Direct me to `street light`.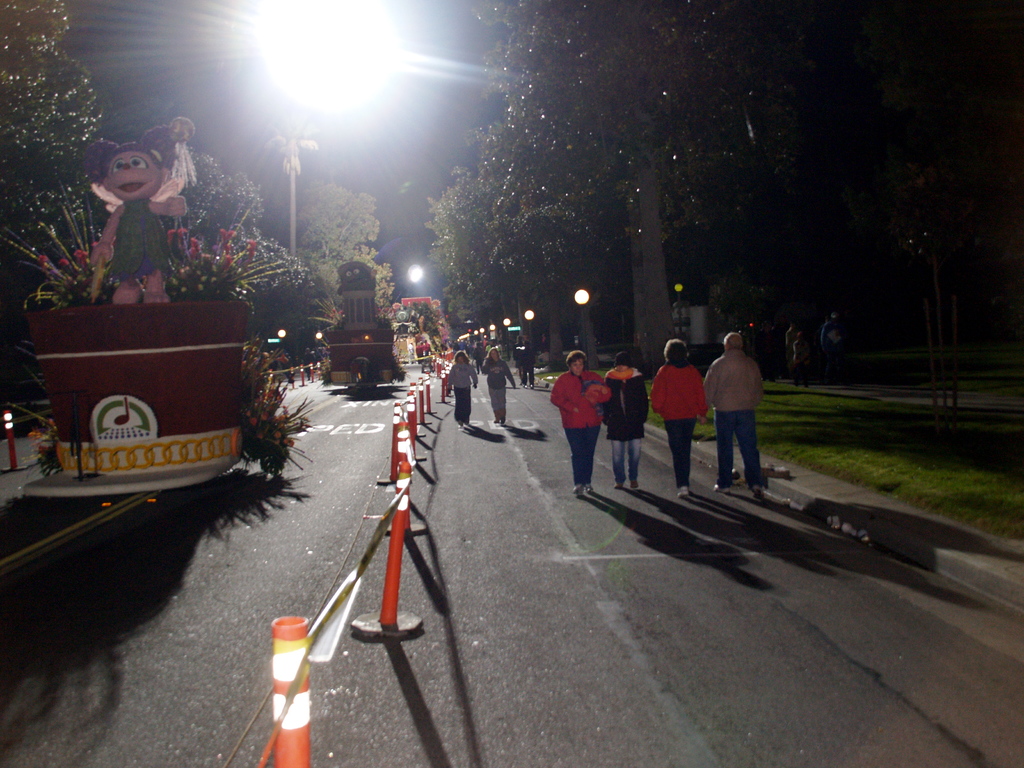
Direction: 573 287 588 369.
